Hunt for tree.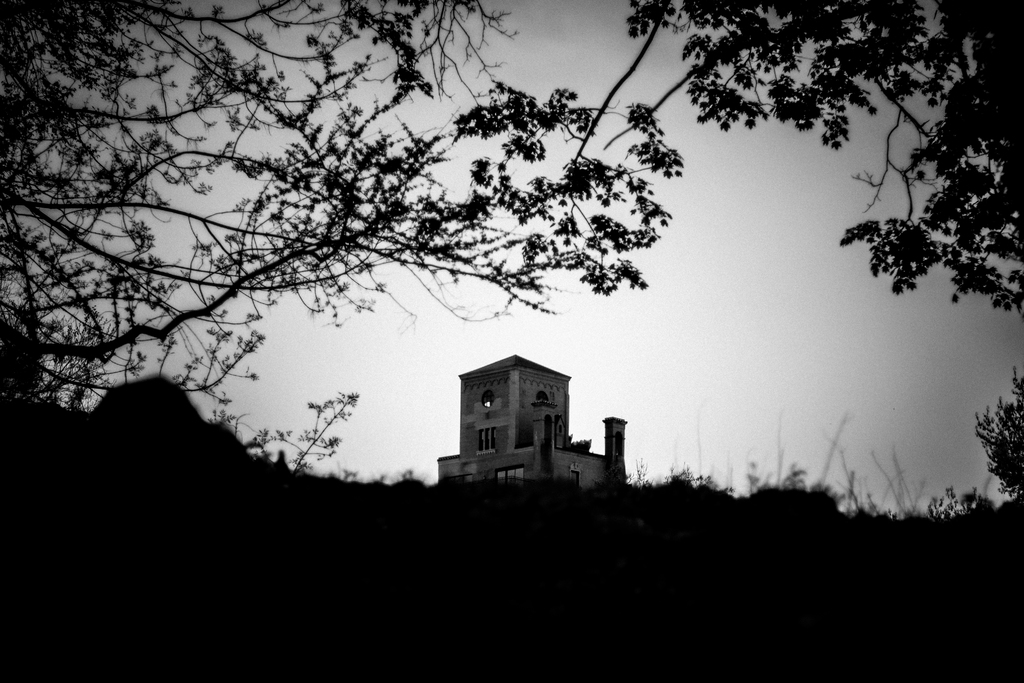
Hunted down at box=[0, 0, 684, 479].
